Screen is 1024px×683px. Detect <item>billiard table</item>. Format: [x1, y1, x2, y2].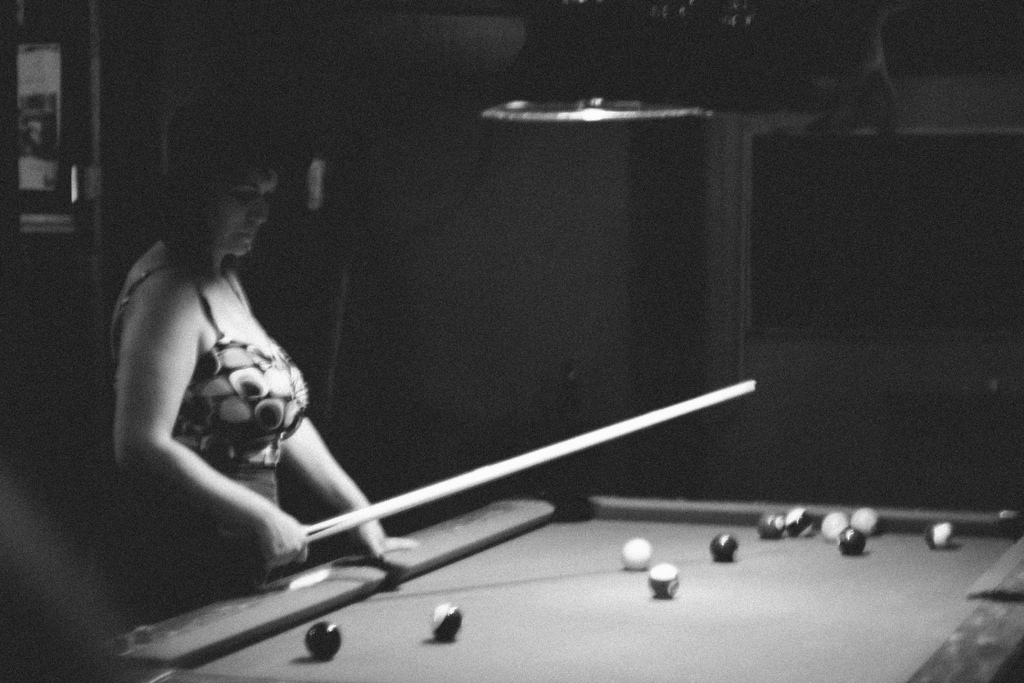
[85, 493, 1023, 682].
